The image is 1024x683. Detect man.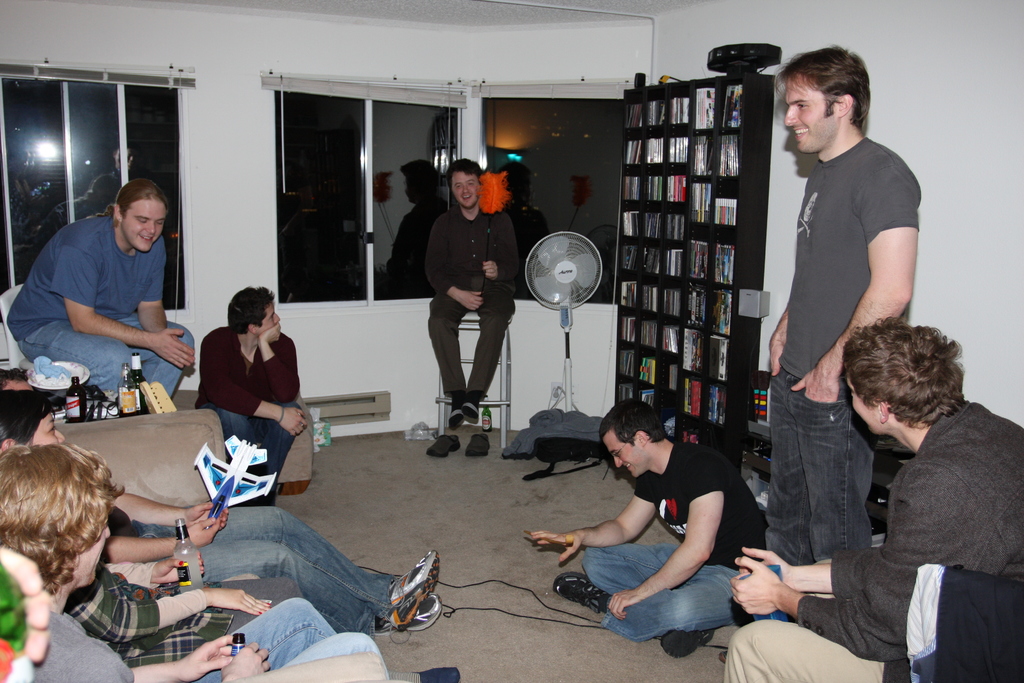
Detection: x1=199, y1=281, x2=312, y2=502.
